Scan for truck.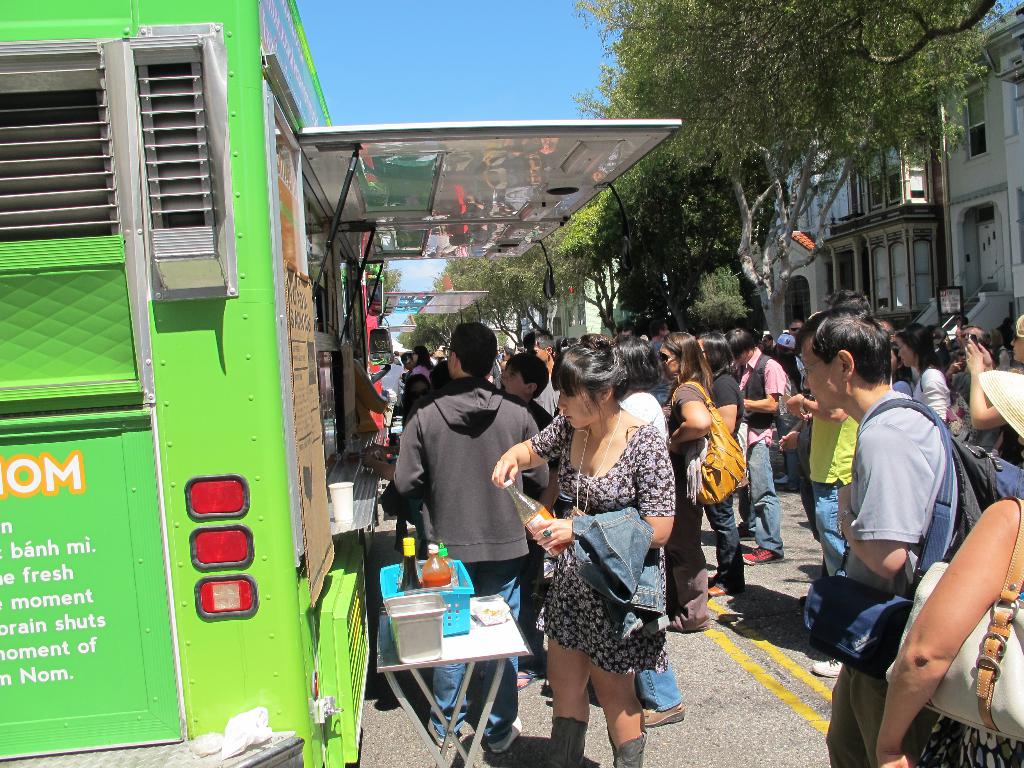
Scan result: [10, 40, 779, 746].
